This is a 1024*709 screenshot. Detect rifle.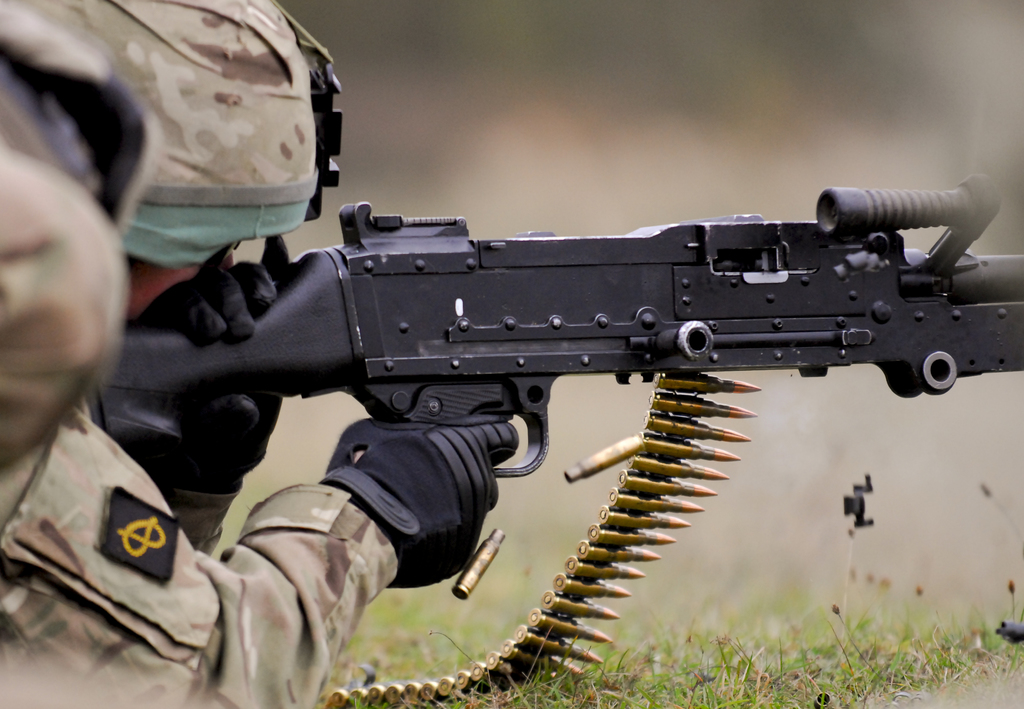
x1=77 y1=161 x2=1003 y2=671.
